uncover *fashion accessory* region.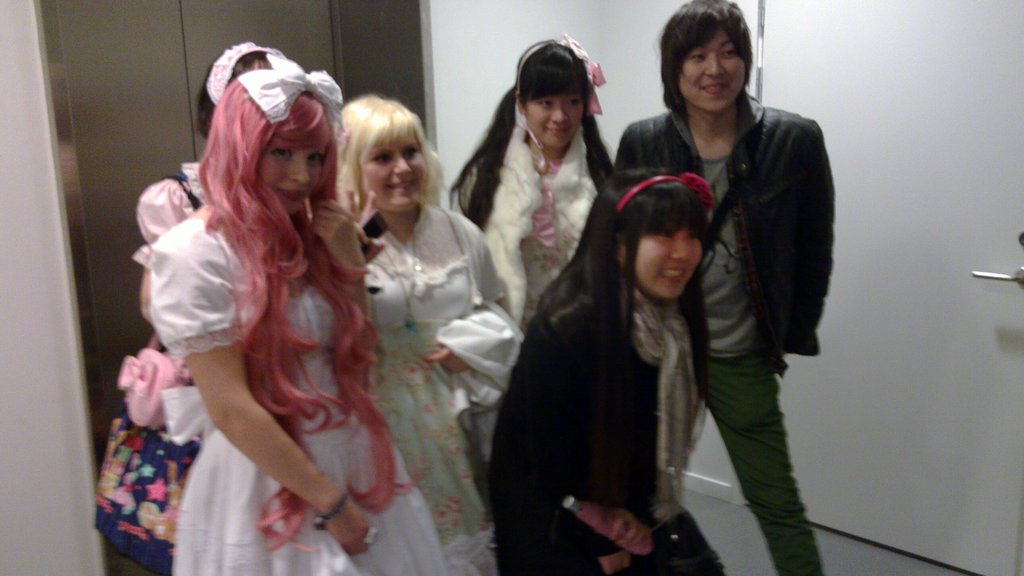
Uncovered: bbox=[361, 523, 383, 546].
